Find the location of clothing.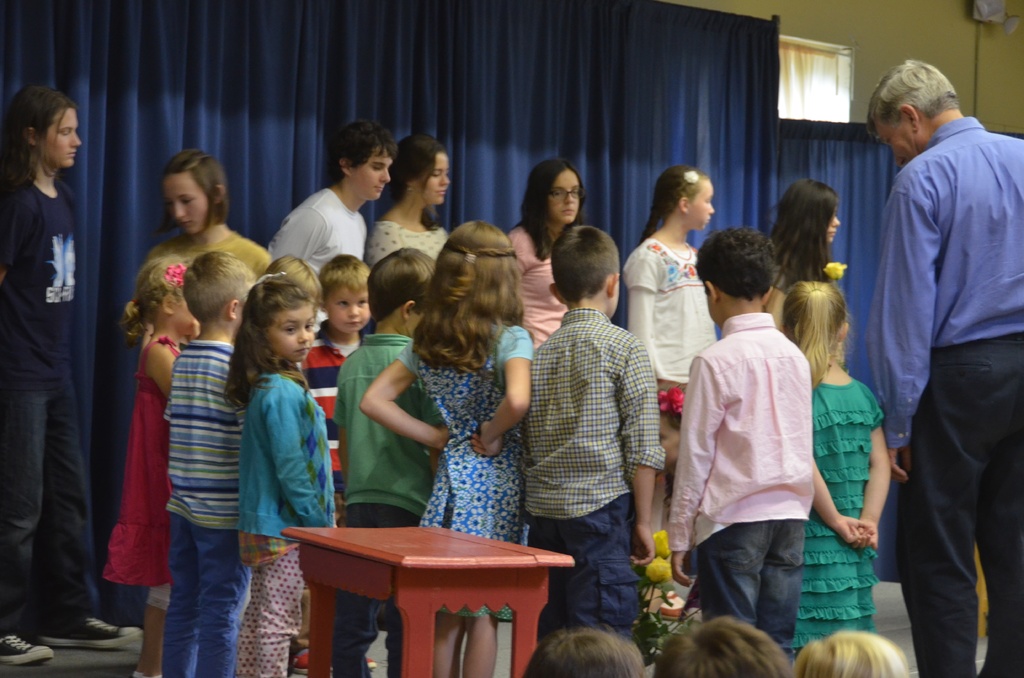
Location: 792, 373, 881, 661.
